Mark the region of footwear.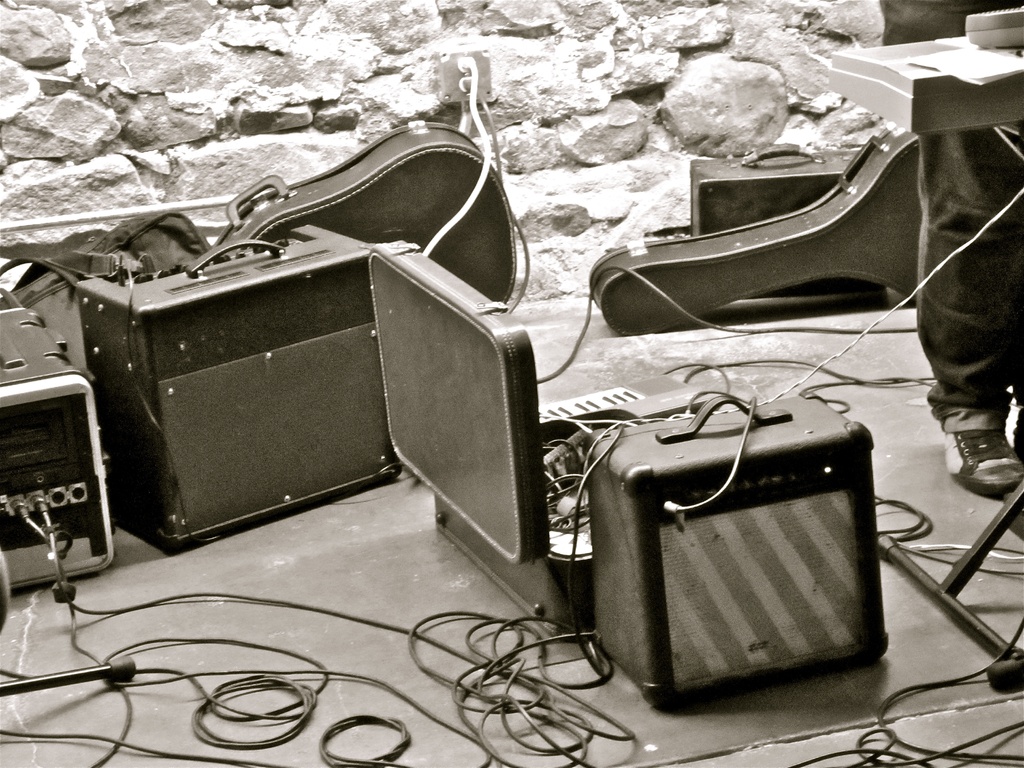
Region: pyautogui.locateOnScreen(945, 427, 1023, 496).
